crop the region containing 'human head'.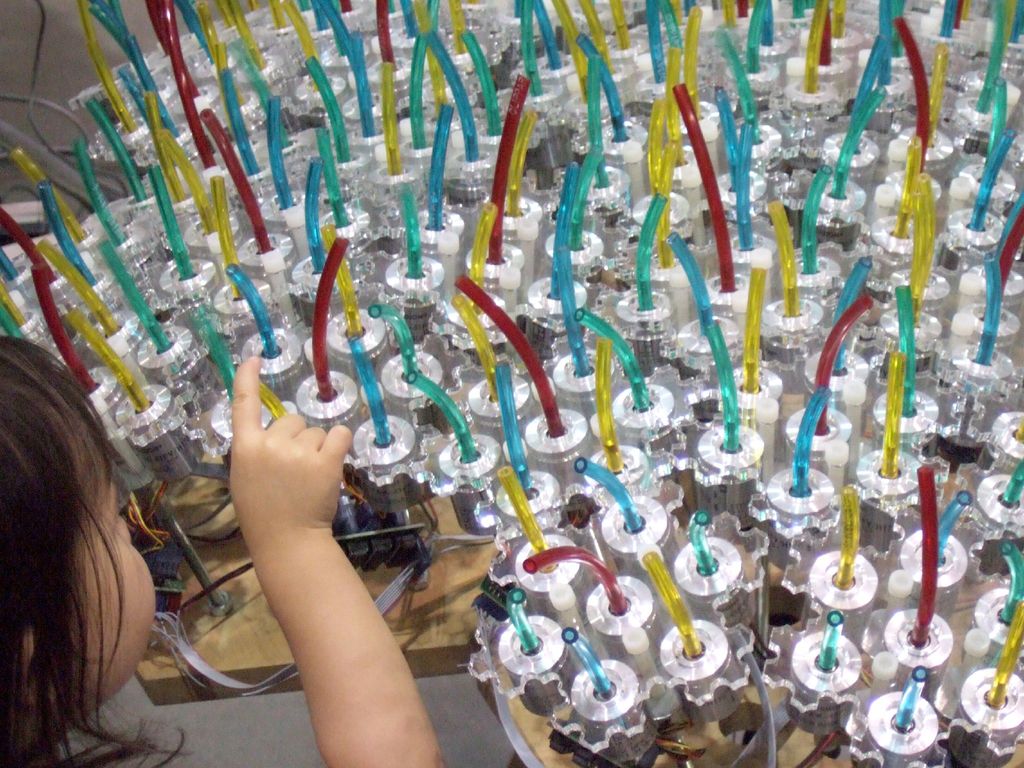
Crop region: [12,344,138,676].
